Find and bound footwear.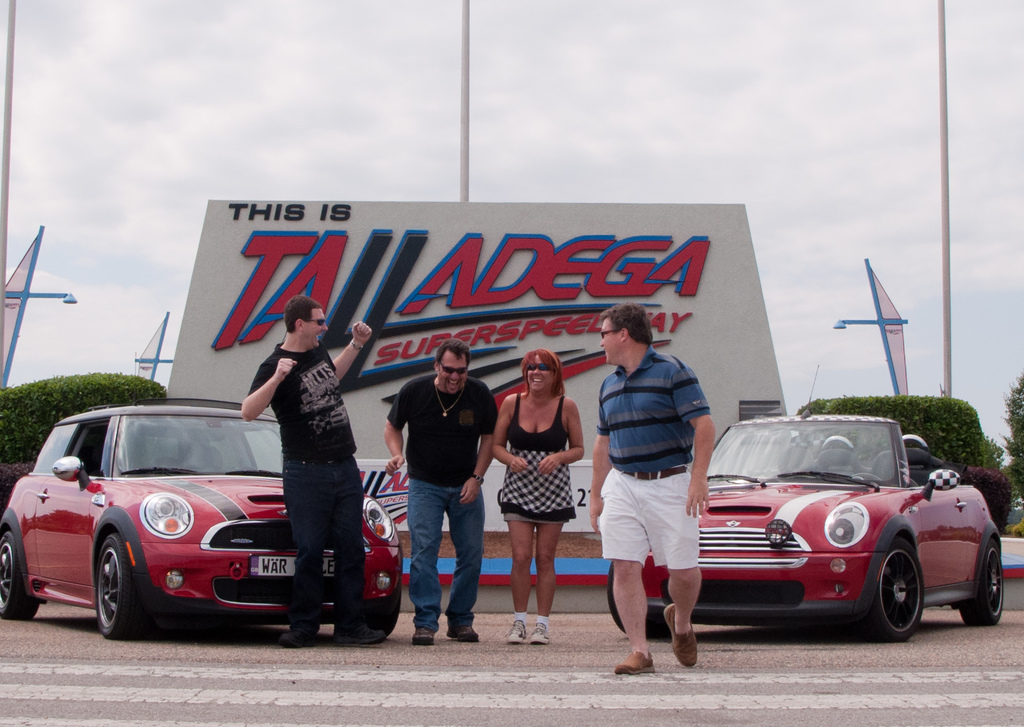
Bound: 412:618:442:646.
